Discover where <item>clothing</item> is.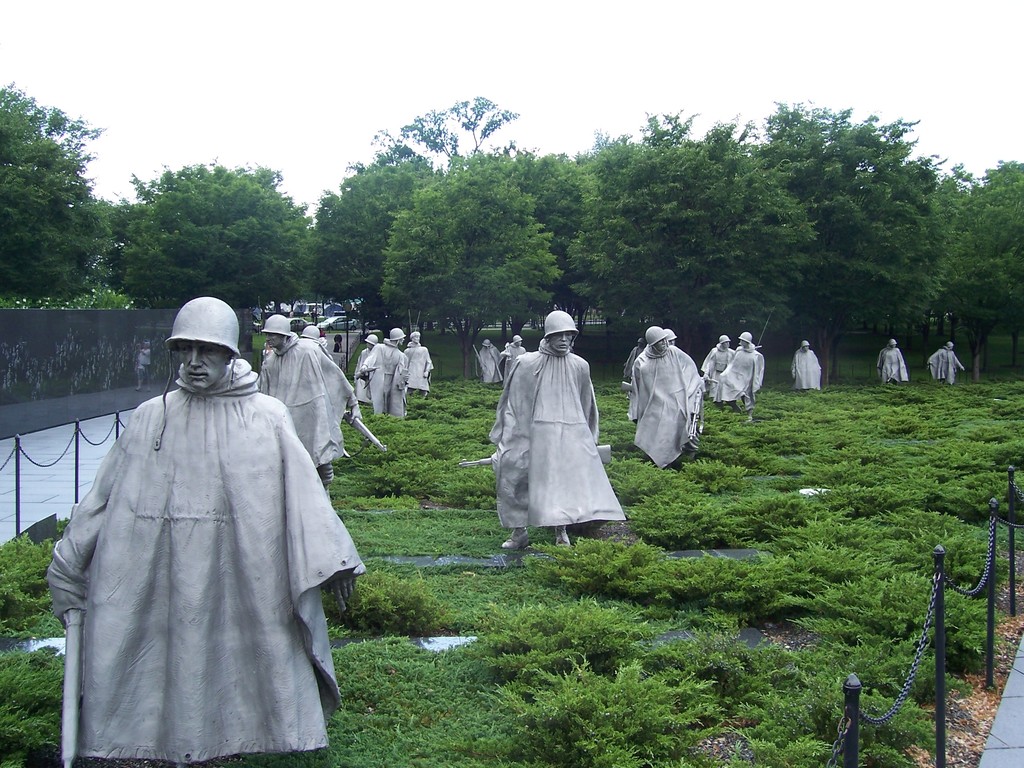
Discovered at region(922, 351, 964, 383).
